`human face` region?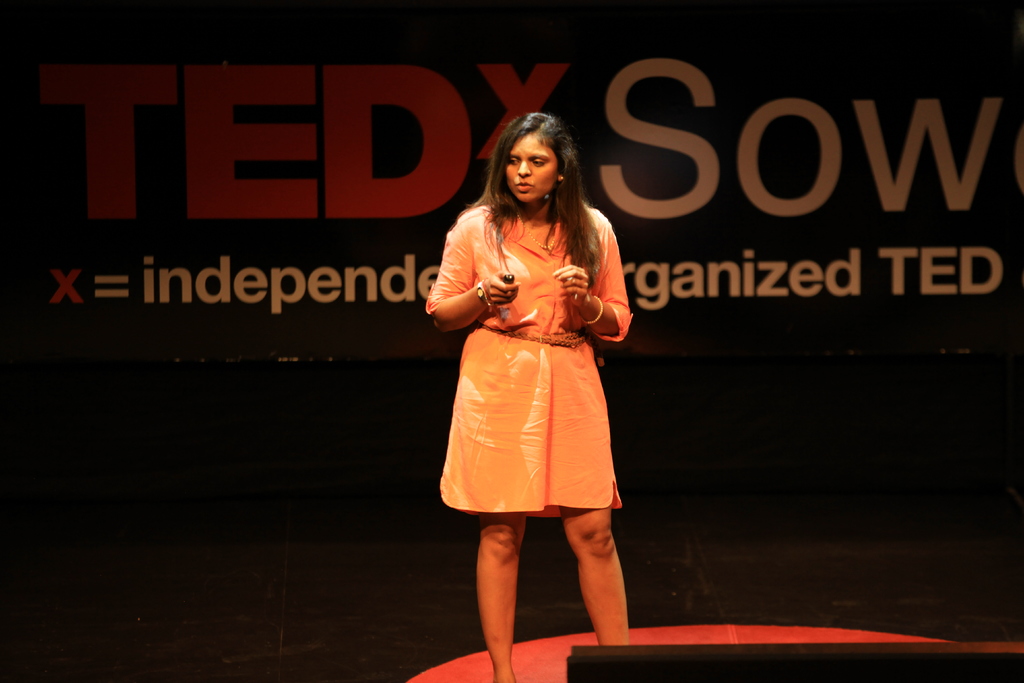
<region>505, 131, 564, 204</region>
